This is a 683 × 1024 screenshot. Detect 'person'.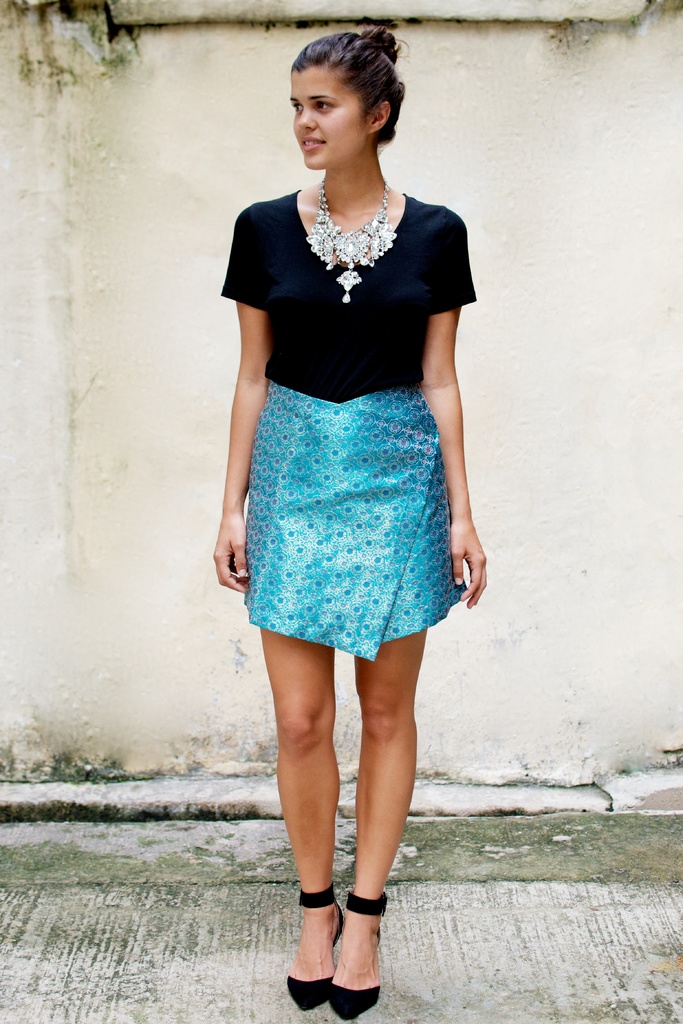
rect(201, 12, 484, 969).
